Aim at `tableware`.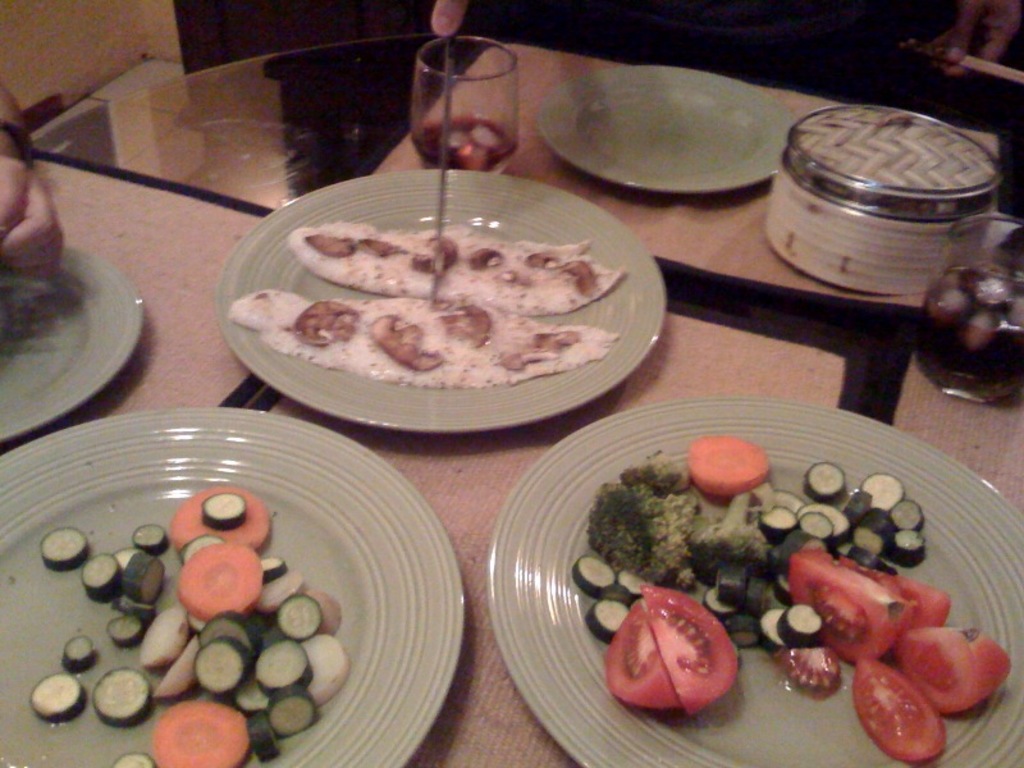
Aimed at 497, 398, 1023, 767.
